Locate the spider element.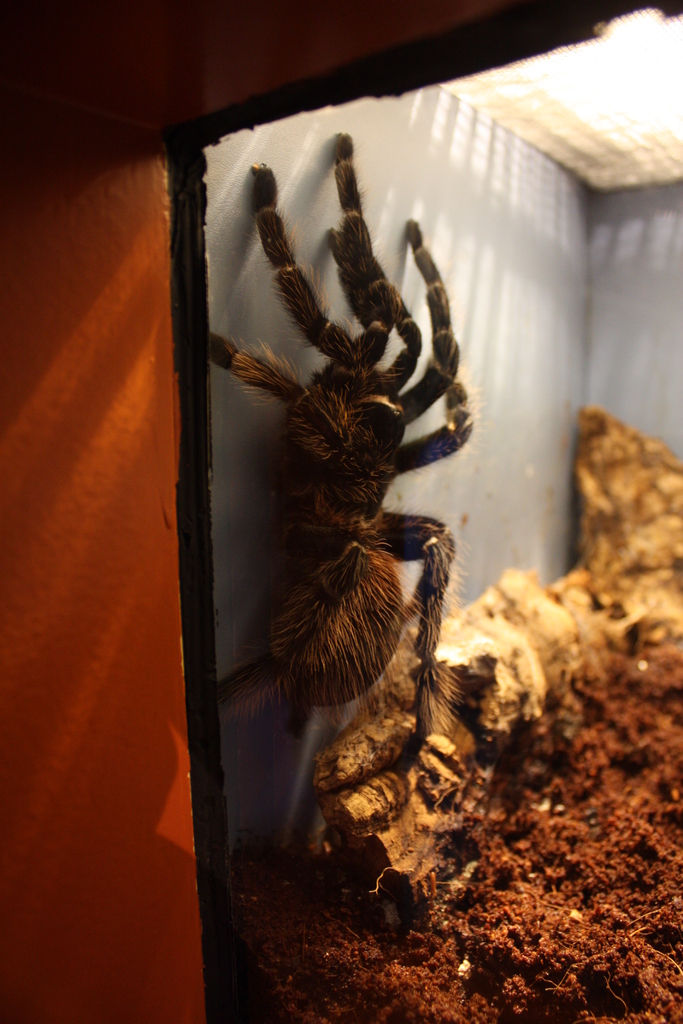
Element bbox: 202 123 484 802.
